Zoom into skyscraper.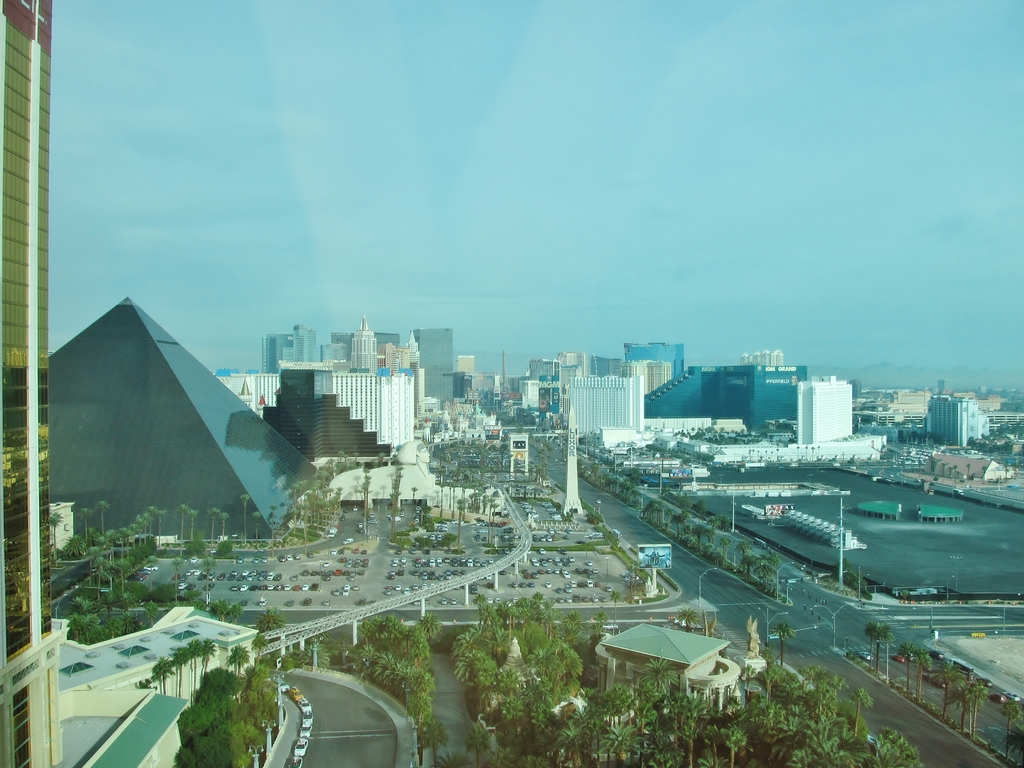
Zoom target: [401, 326, 424, 404].
